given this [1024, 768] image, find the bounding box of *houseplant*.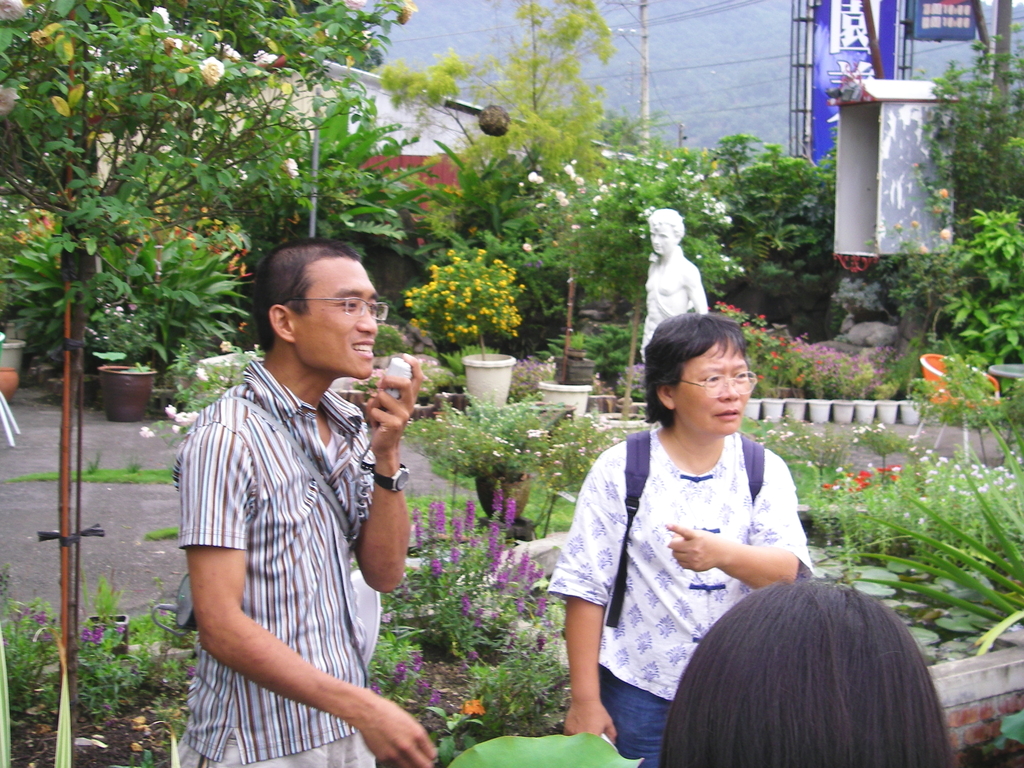
<region>416, 246, 535, 408</region>.
